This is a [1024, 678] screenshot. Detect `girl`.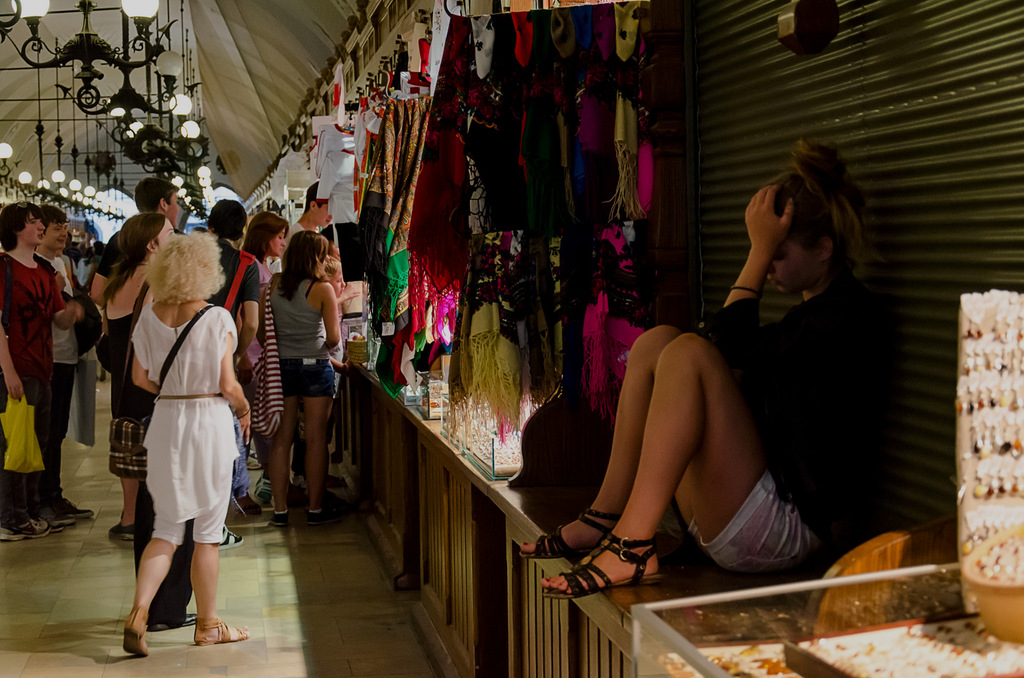
crop(522, 139, 892, 595).
